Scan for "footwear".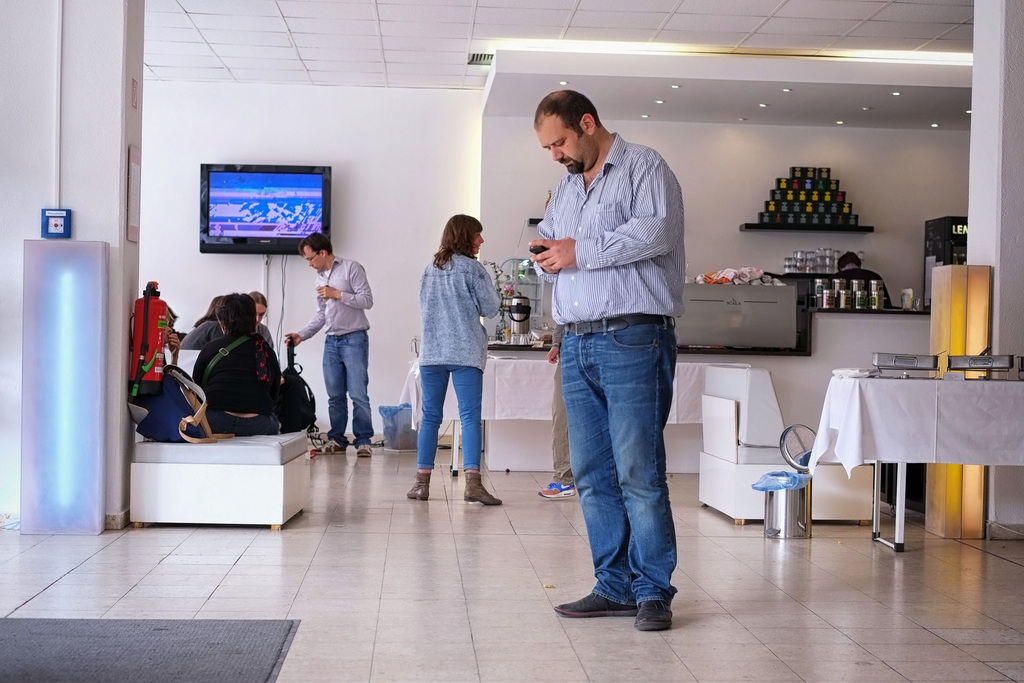
Scan result: [left=538, top=482, right=575, bottom=494].
